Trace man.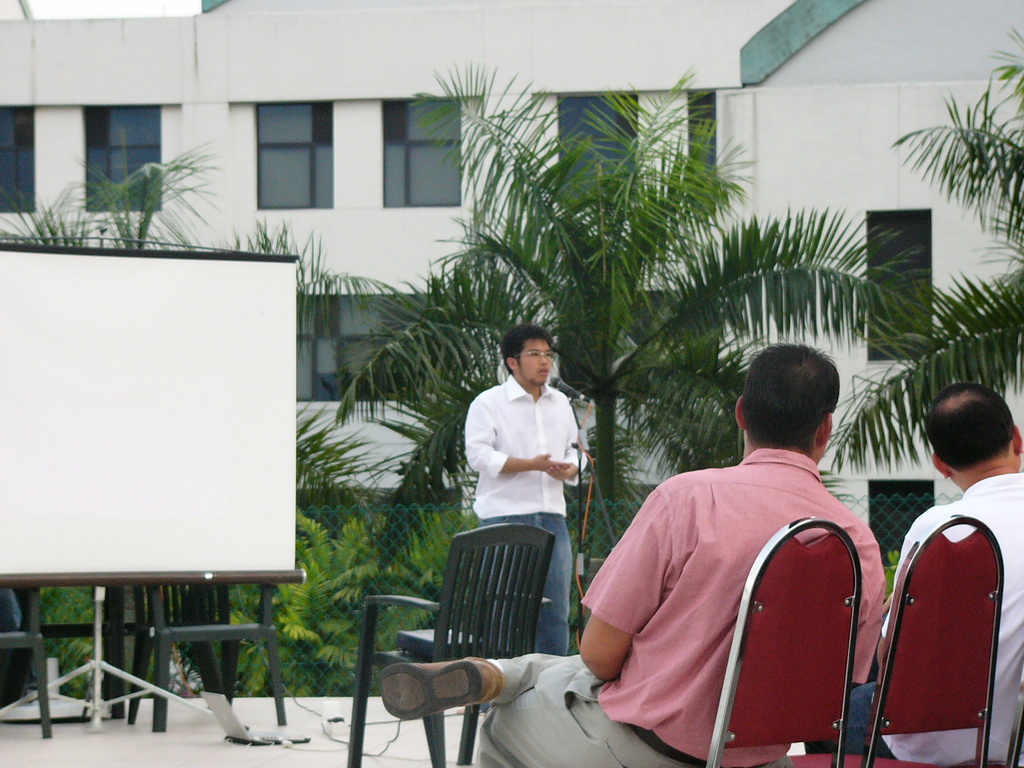
Traced to box(859, 383, 1023, 767).
